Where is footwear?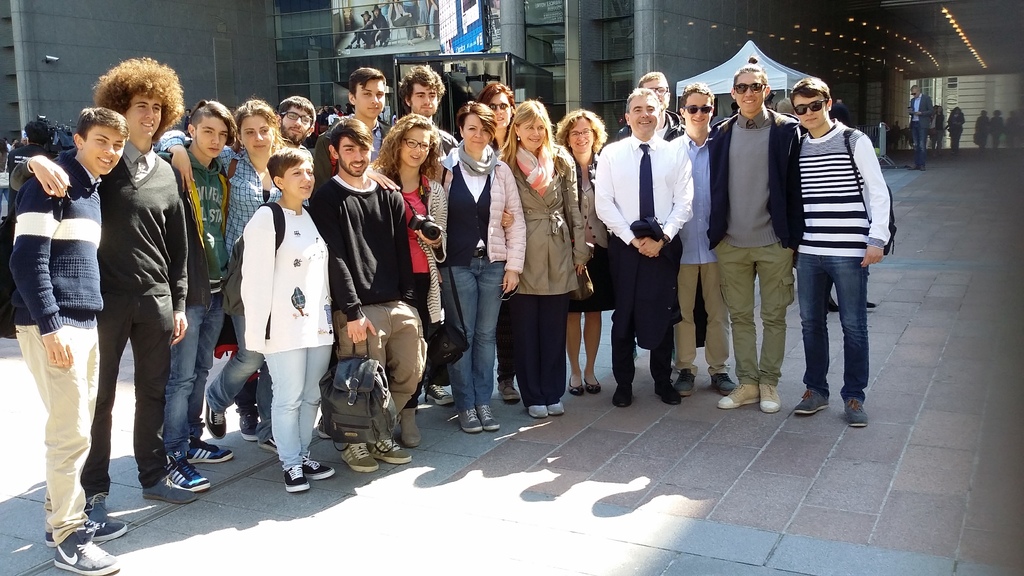
{"left": 906, "top": 163, "right": 920, "bottom": 170}.
